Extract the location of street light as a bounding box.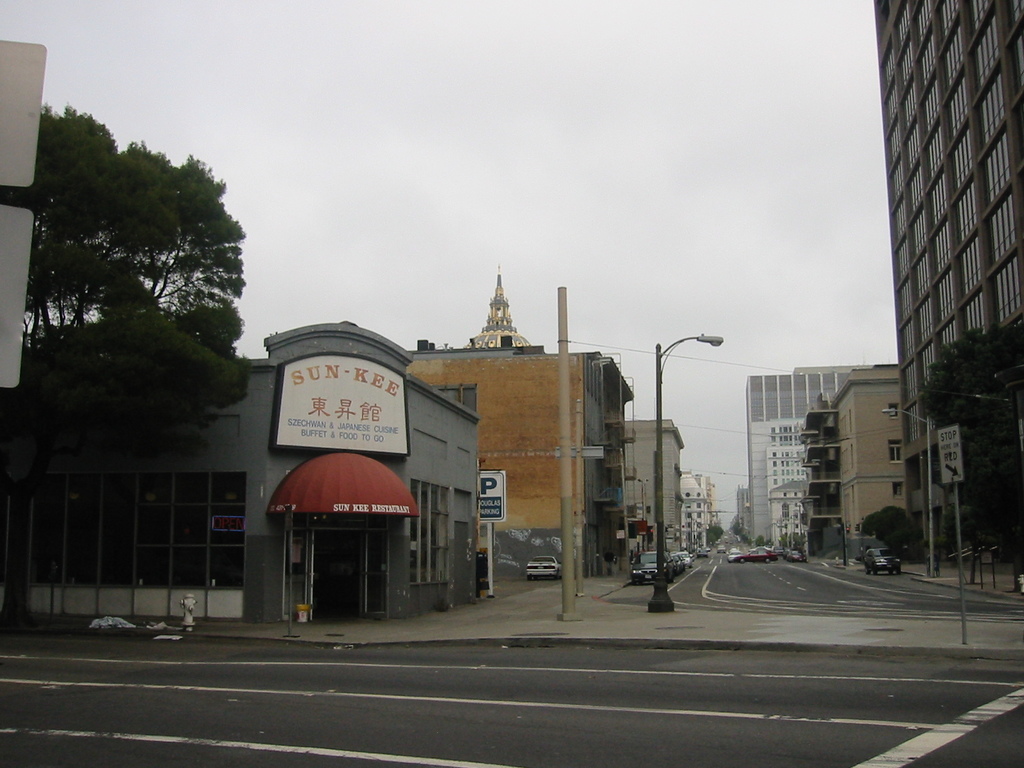
<bbox>647, 330, 723, 611</bbox>.
